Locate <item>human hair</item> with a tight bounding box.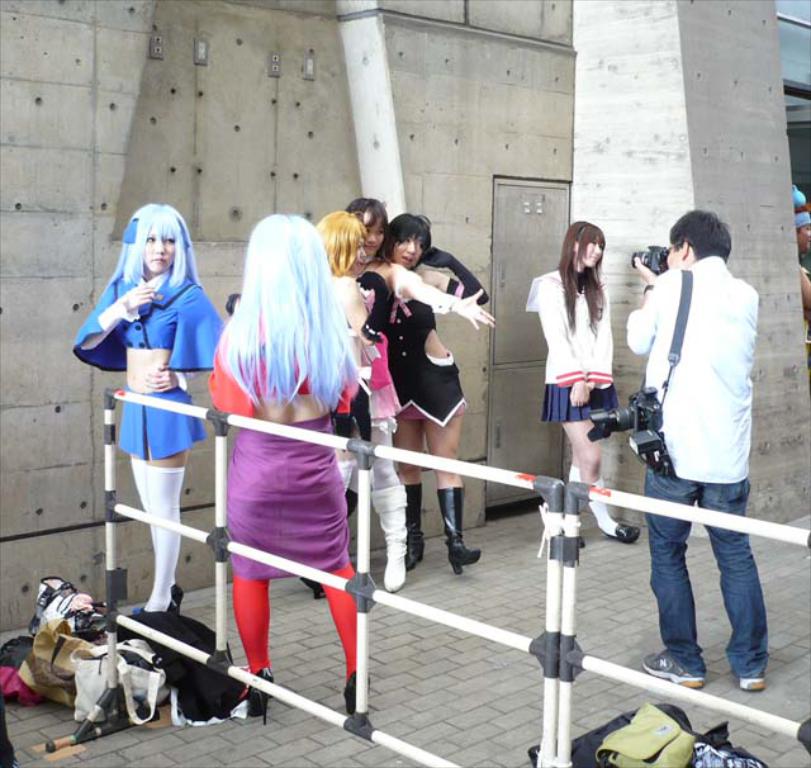
box(214, 210, 362, 408).
